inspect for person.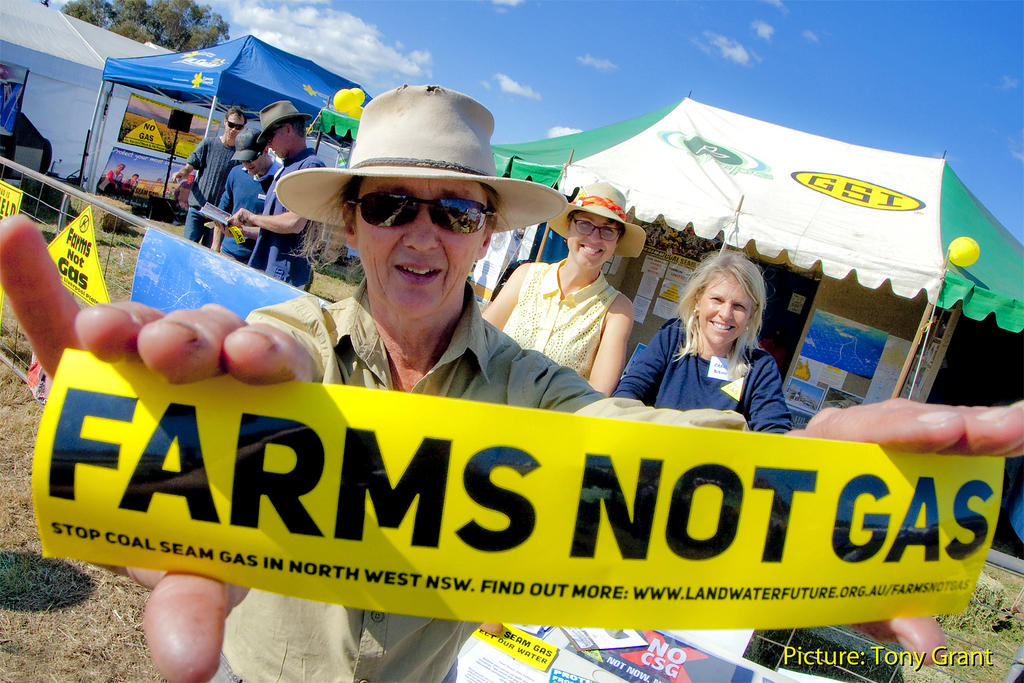
Inspection: <box>168,104,248,248</box>.
